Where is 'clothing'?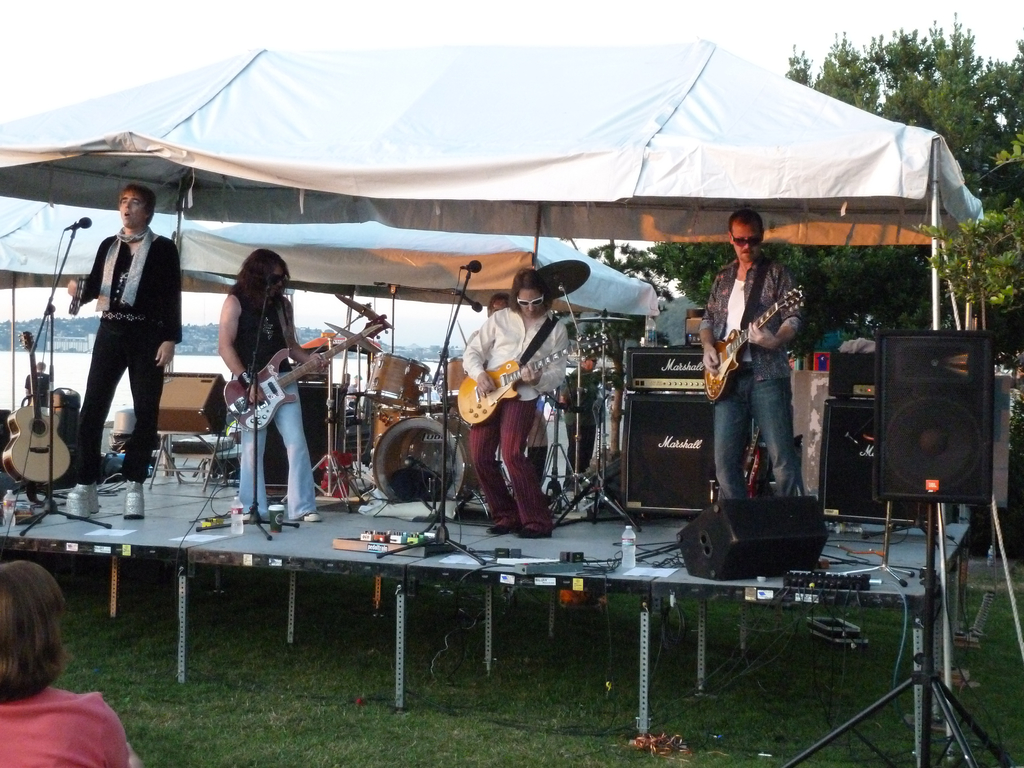
detection(0, 688, 131, 767).
